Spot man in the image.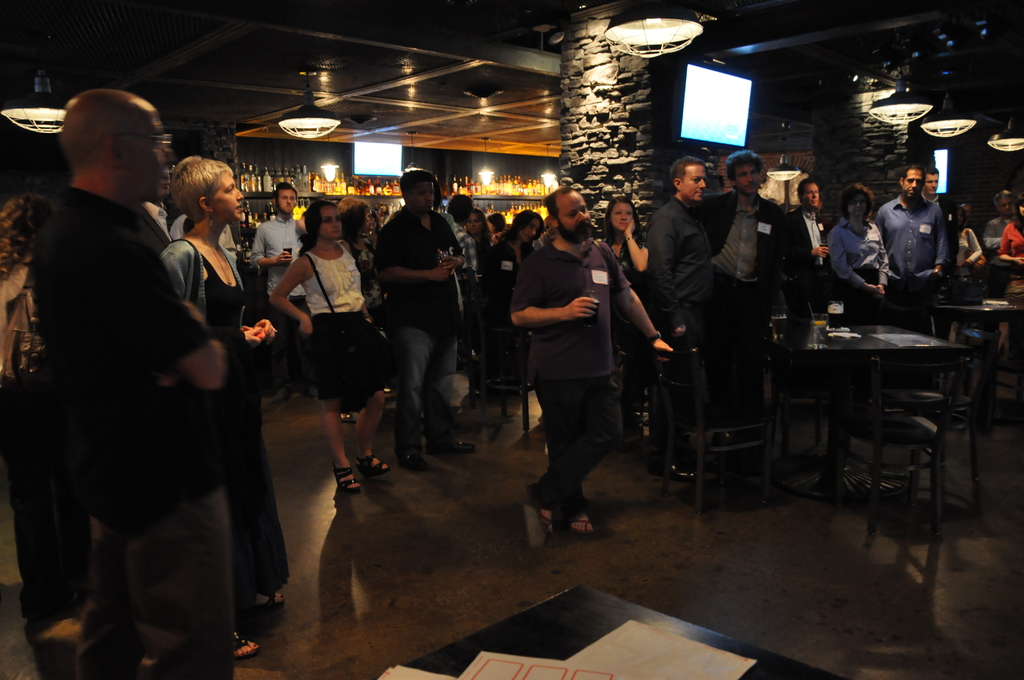
man found at (509, 182, 676, 540).
